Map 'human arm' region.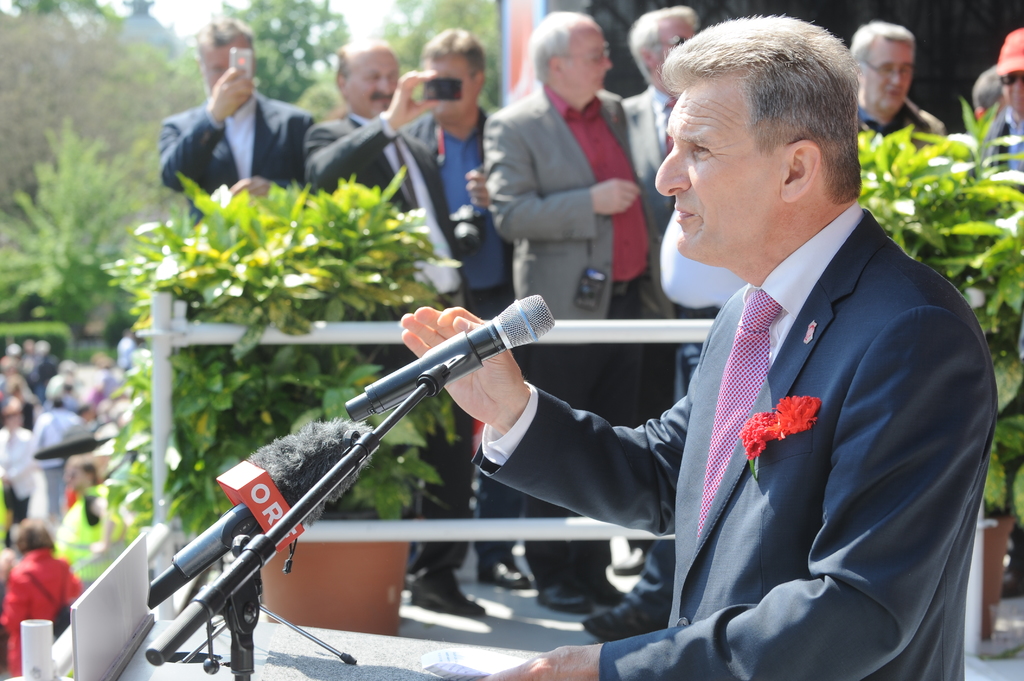
Mapped to box=[0, 429, 42, 483].
